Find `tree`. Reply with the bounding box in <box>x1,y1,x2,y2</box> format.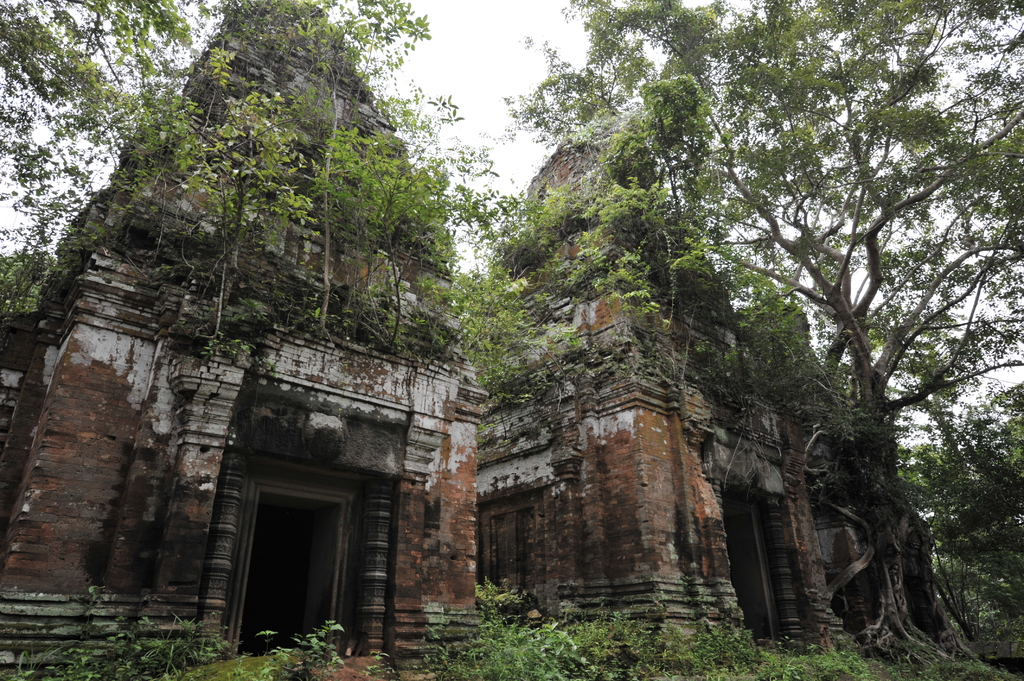
<box>680,32,976,636</box>.
